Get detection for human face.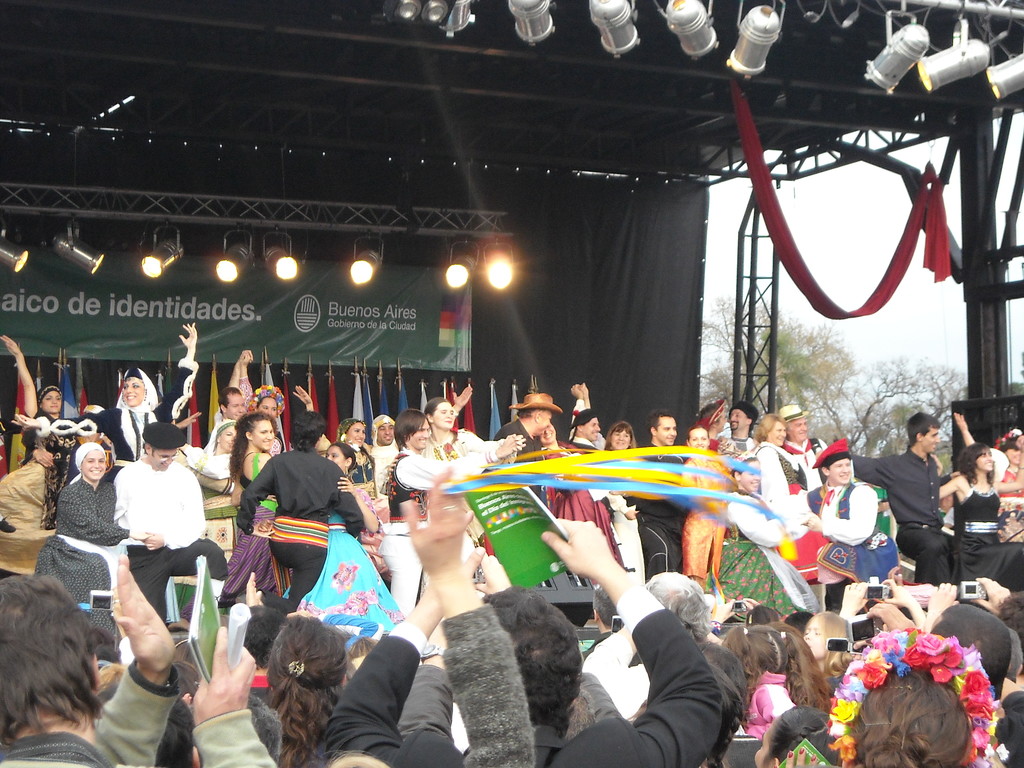
Detection: Rect(786, 418, 809, 442).
